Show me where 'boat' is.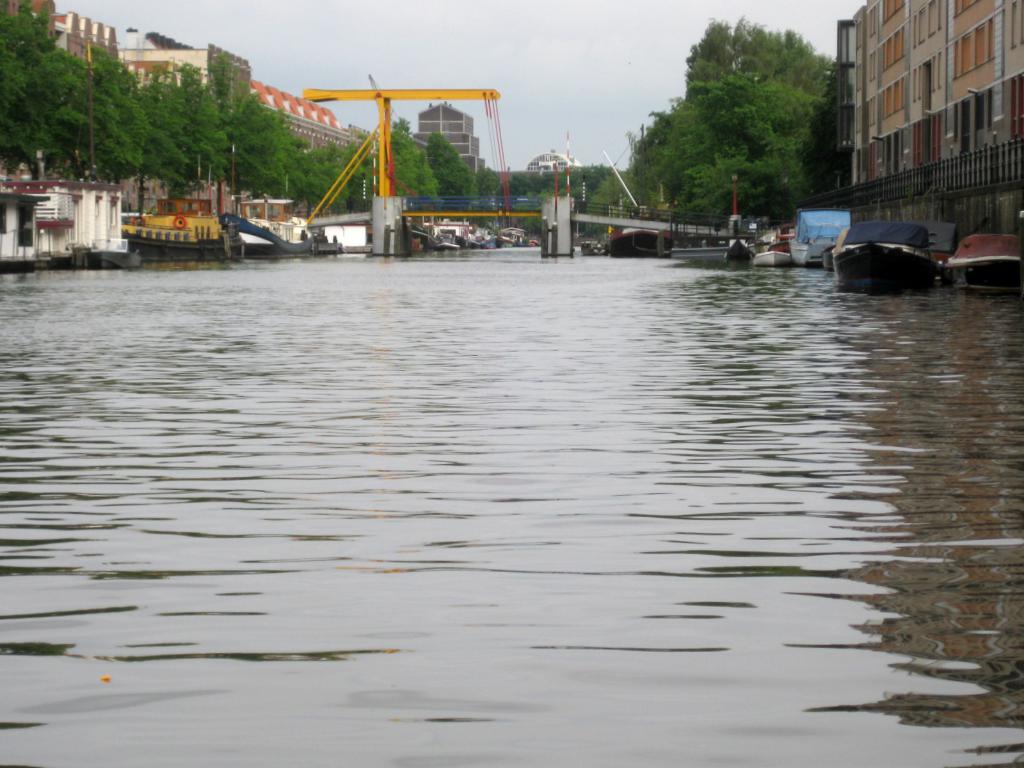
'boat' is at Rect(0, 37, 131, 276).
